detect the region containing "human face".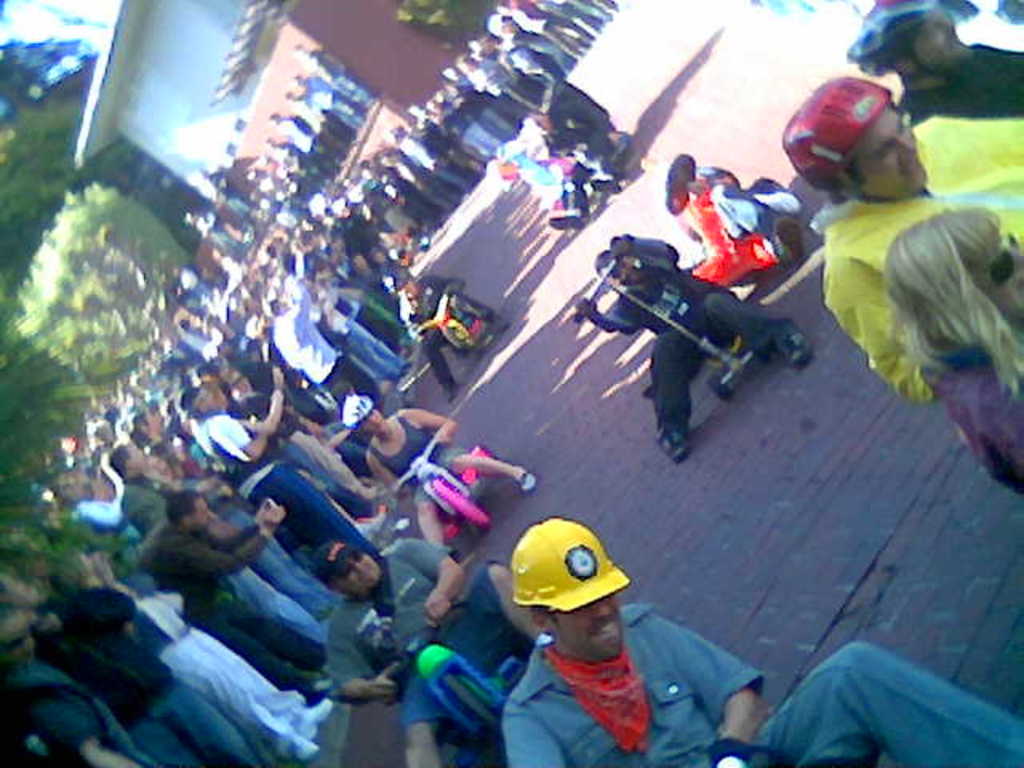
(left=554, top=592, right=624, bottom=661).
